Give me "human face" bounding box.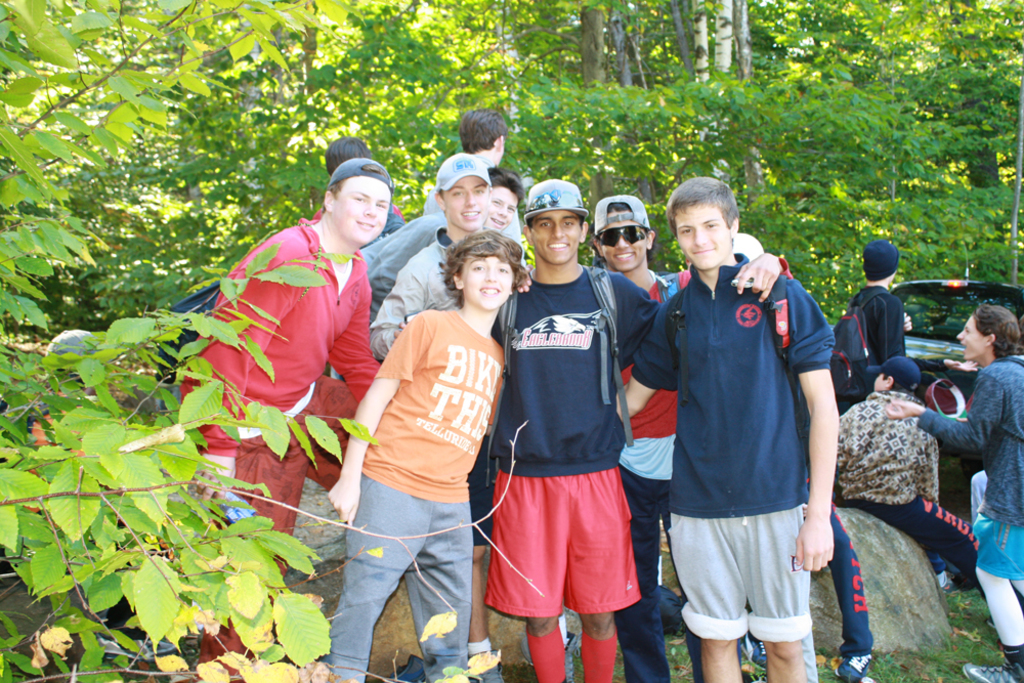
l=955, t=313, r=986, b=358.
